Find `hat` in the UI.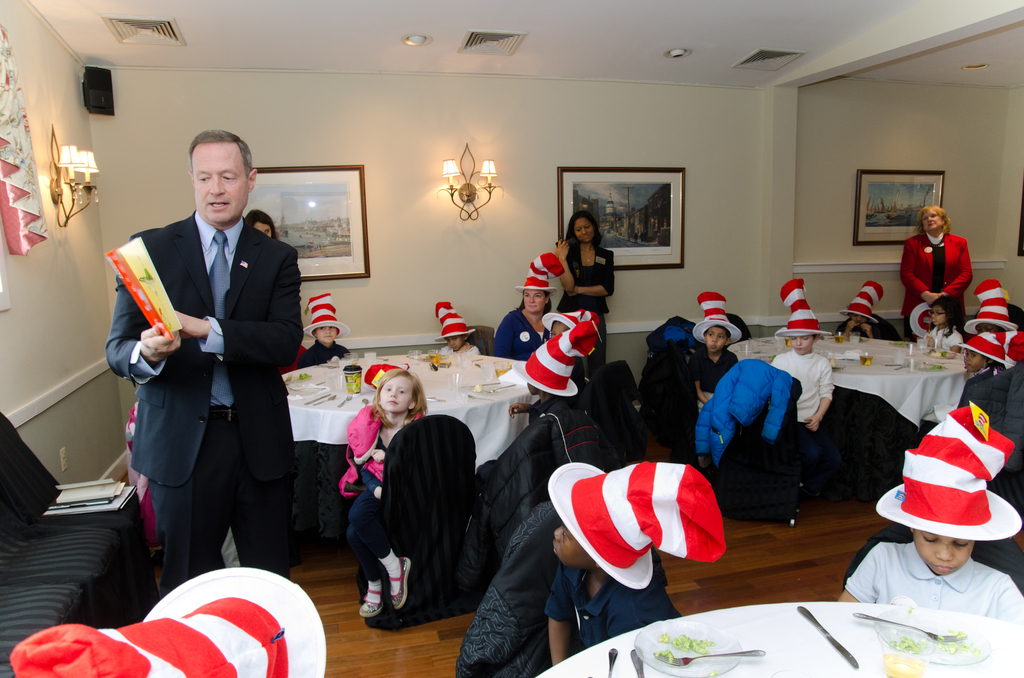
UI element at 10:567:325:677.
